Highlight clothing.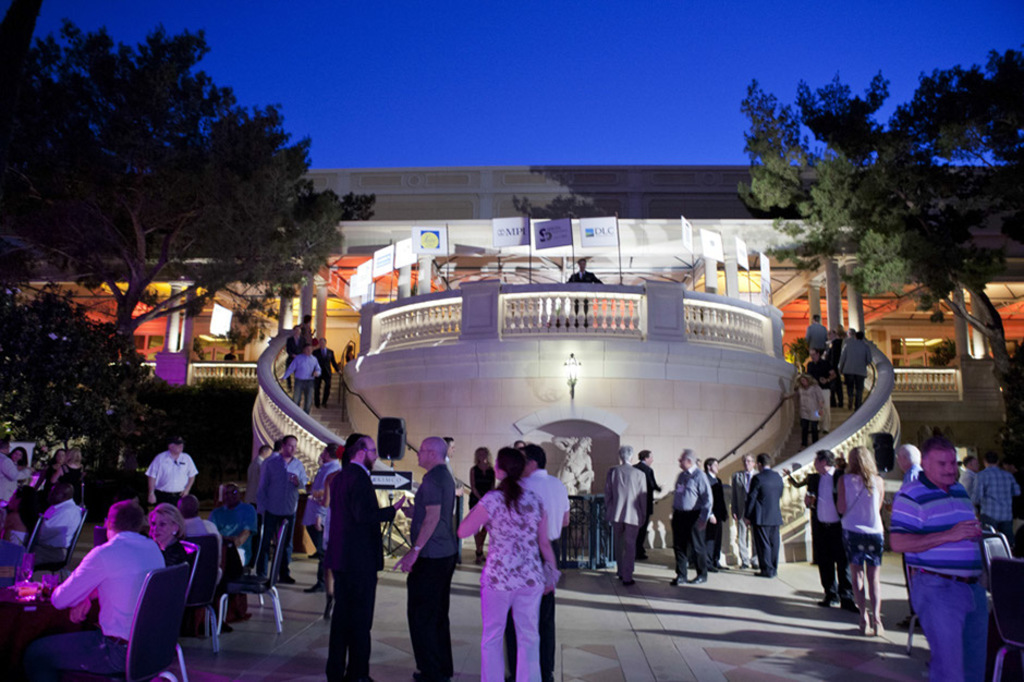
Highlighted region: bbox=(279, 353, 329, 412).
